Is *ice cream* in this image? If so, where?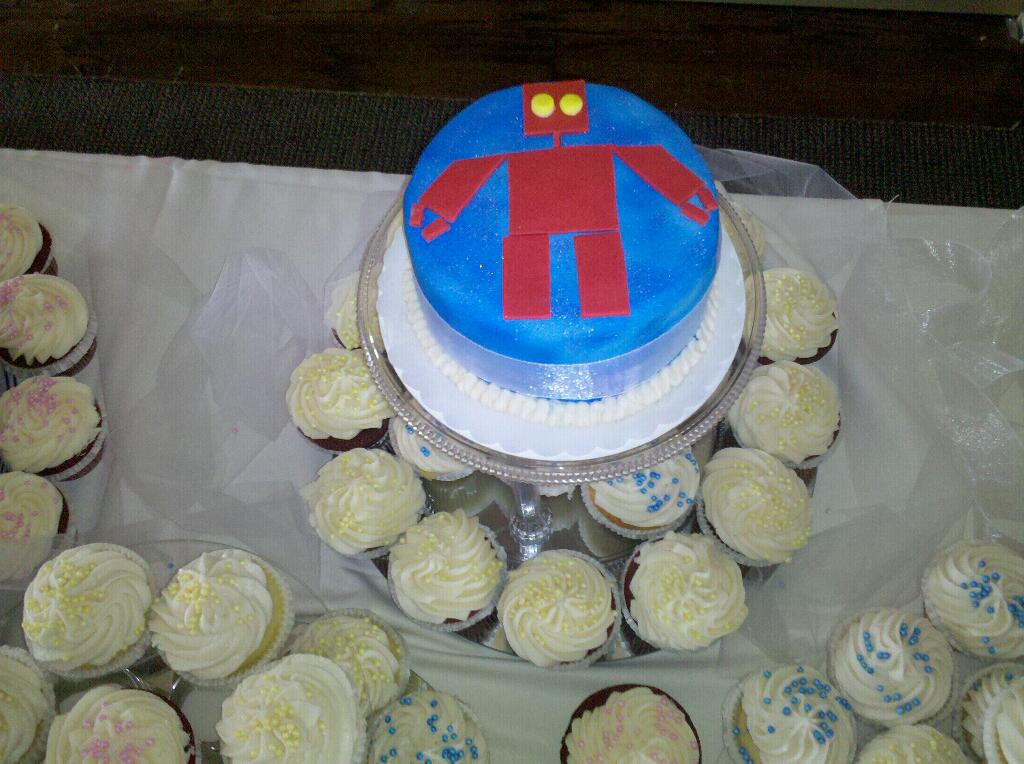
Yes, at (724, 359, 845, 466).
